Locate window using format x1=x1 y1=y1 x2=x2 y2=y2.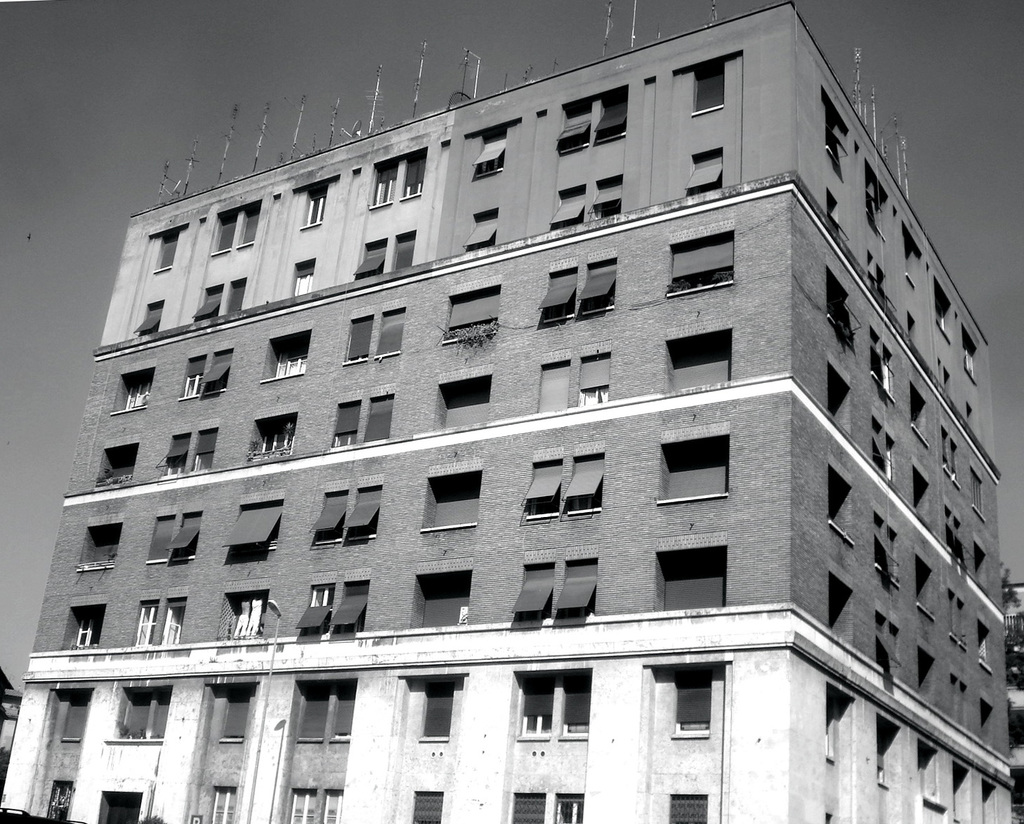
x1=225 y1=280 x2=250 y2=320.
